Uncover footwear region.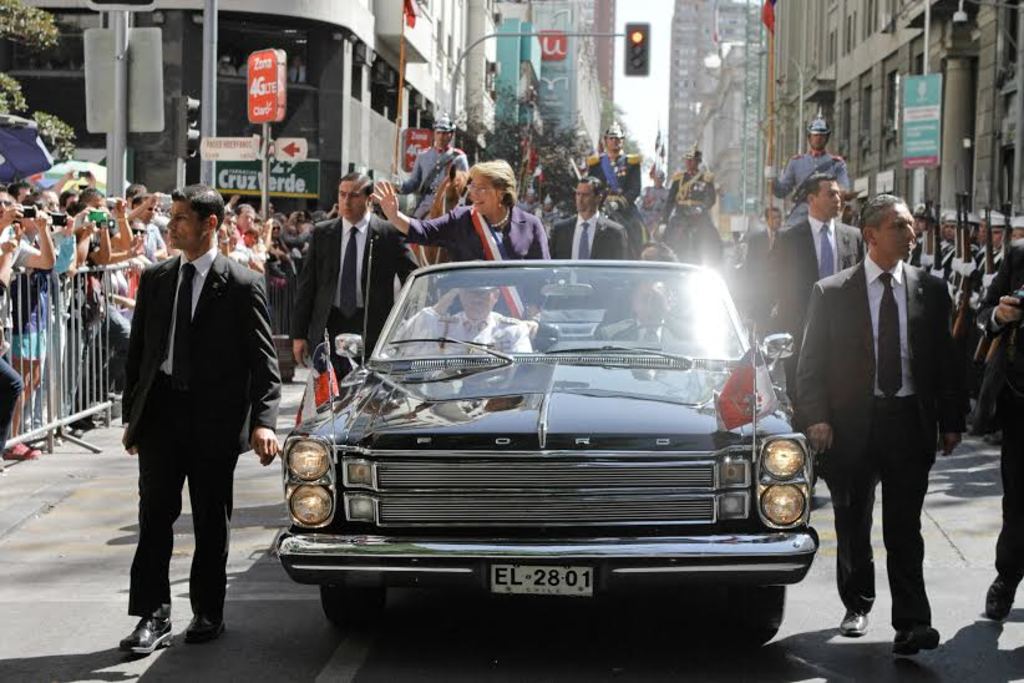
Uncovered: (left=62, top=419, right=83, bottom=442).
